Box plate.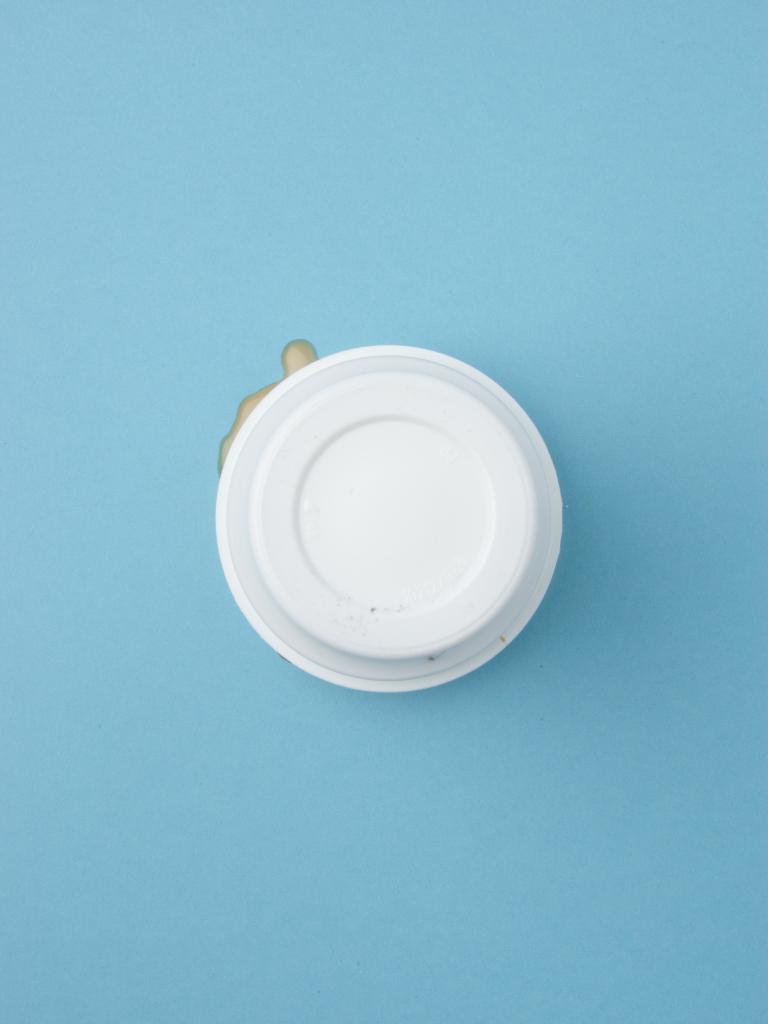
[left=224, top=323, right=546, bottom=667].
